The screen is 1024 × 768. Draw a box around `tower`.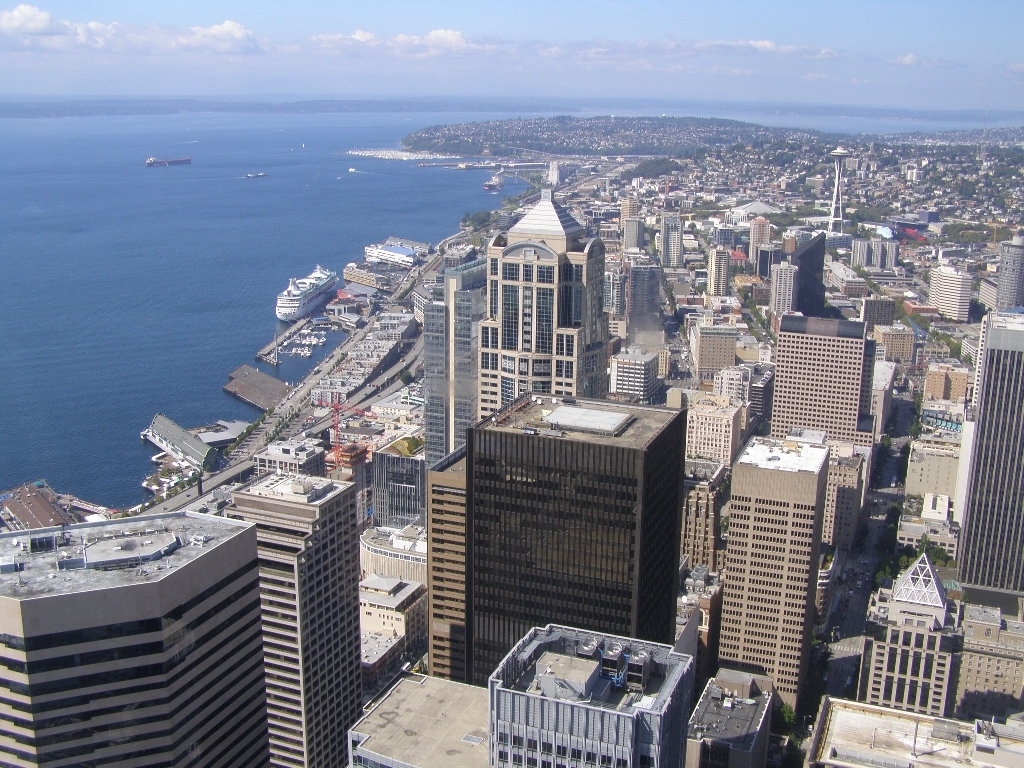
728 435 819 760.
